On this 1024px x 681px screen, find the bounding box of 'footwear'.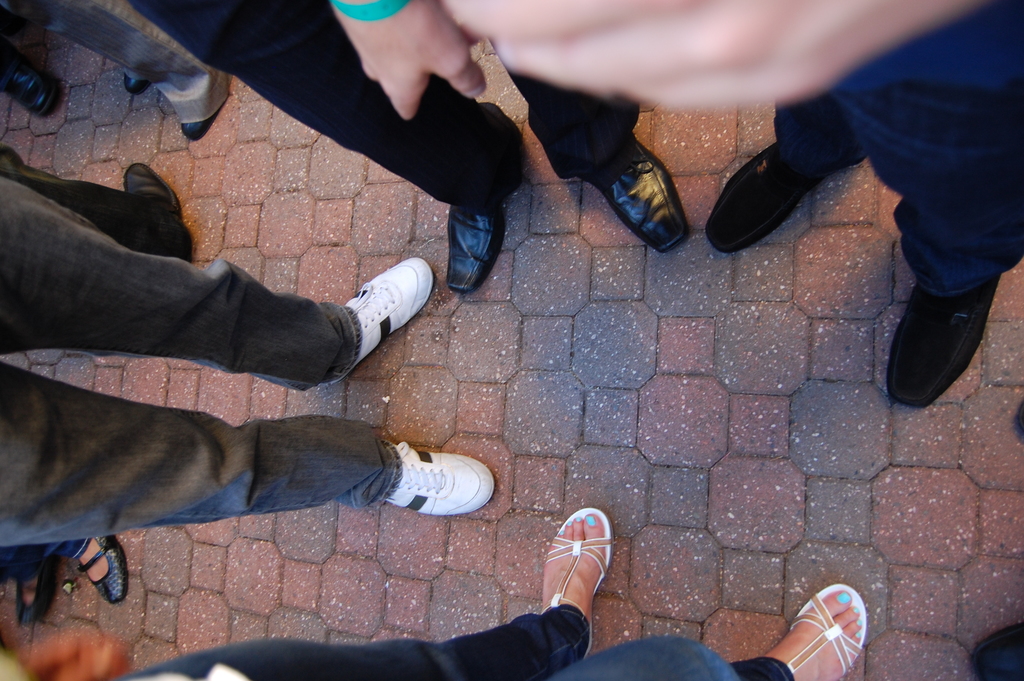
Bounding box: 543/508/615/662.
